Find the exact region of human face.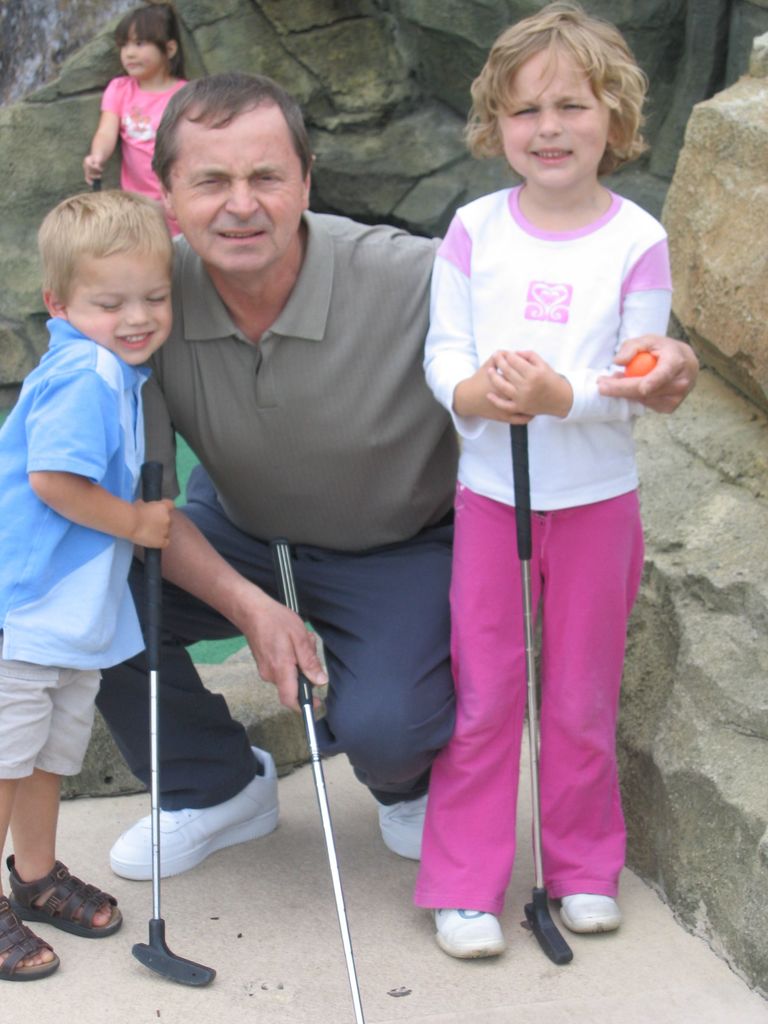
Exact region: bbox=[61, 250, 179, 363].
